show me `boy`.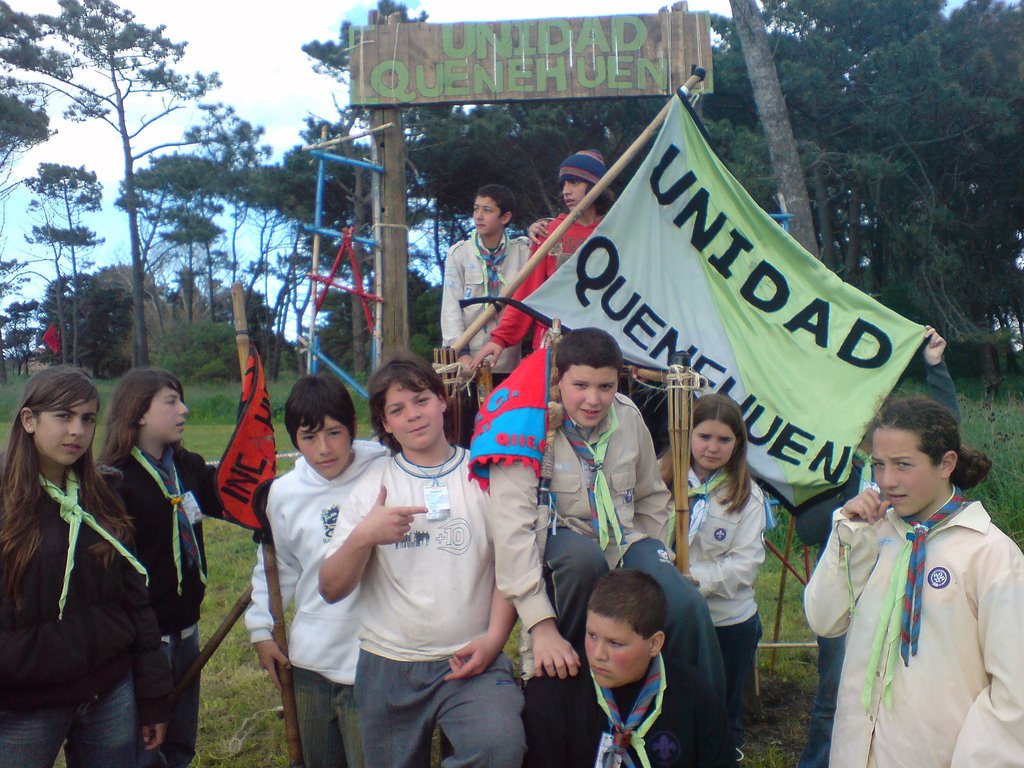
`boy` is here: [243, 374, 389, 767].
